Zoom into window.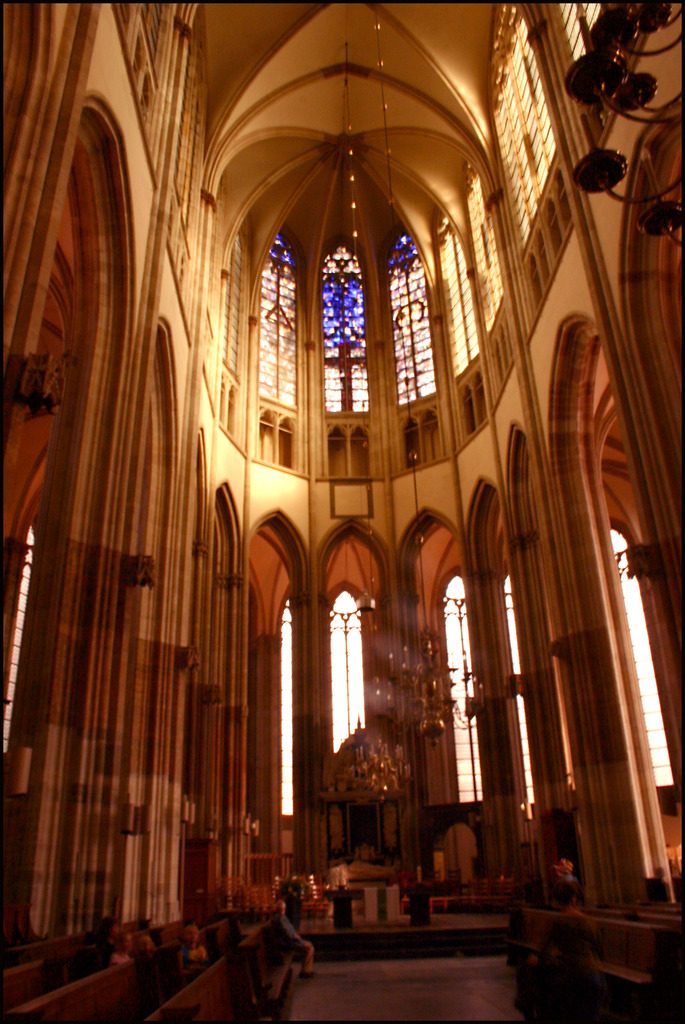
Zoom target: <box>440,216,477,378</box>.
